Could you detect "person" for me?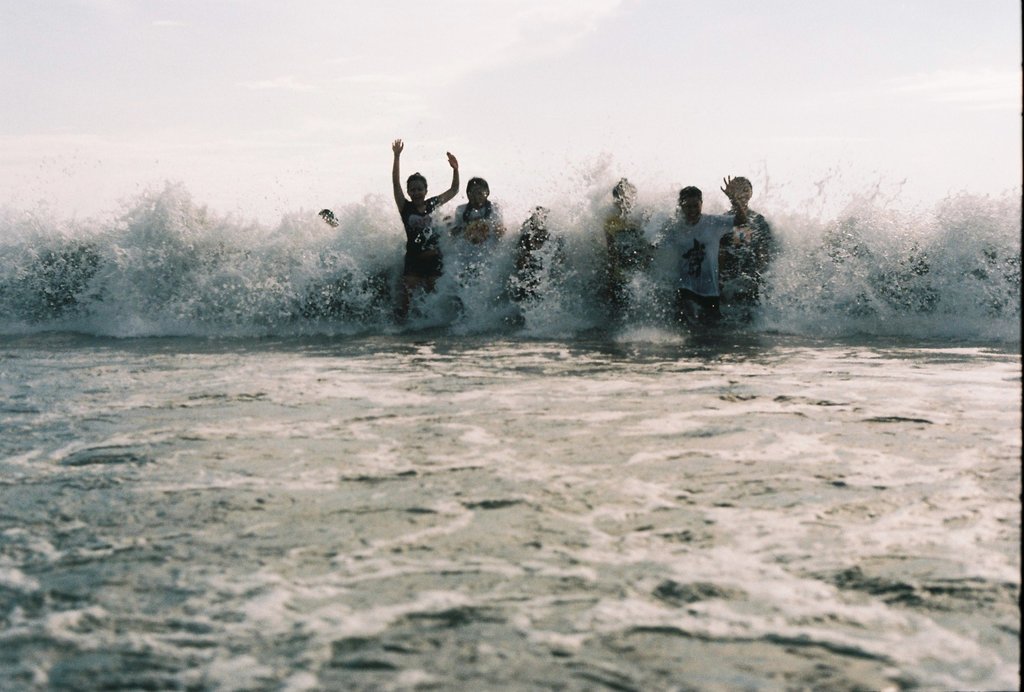
Detection result: (387,129,463,333).
